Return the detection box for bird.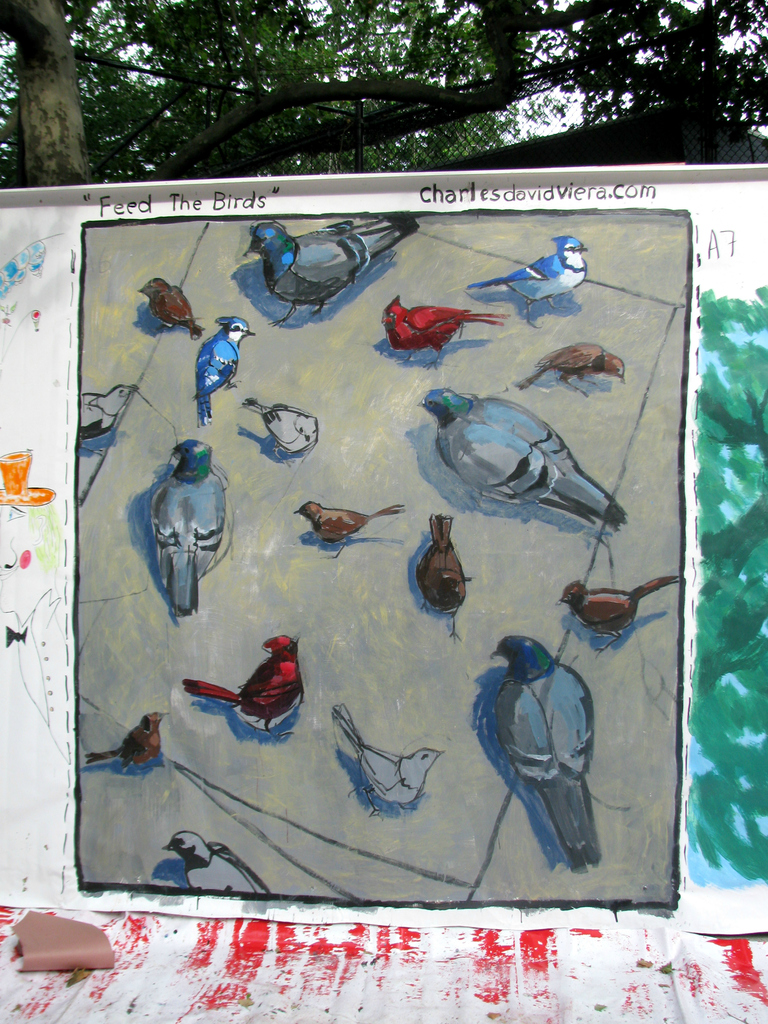
box=[140, 274, 201, 337].
